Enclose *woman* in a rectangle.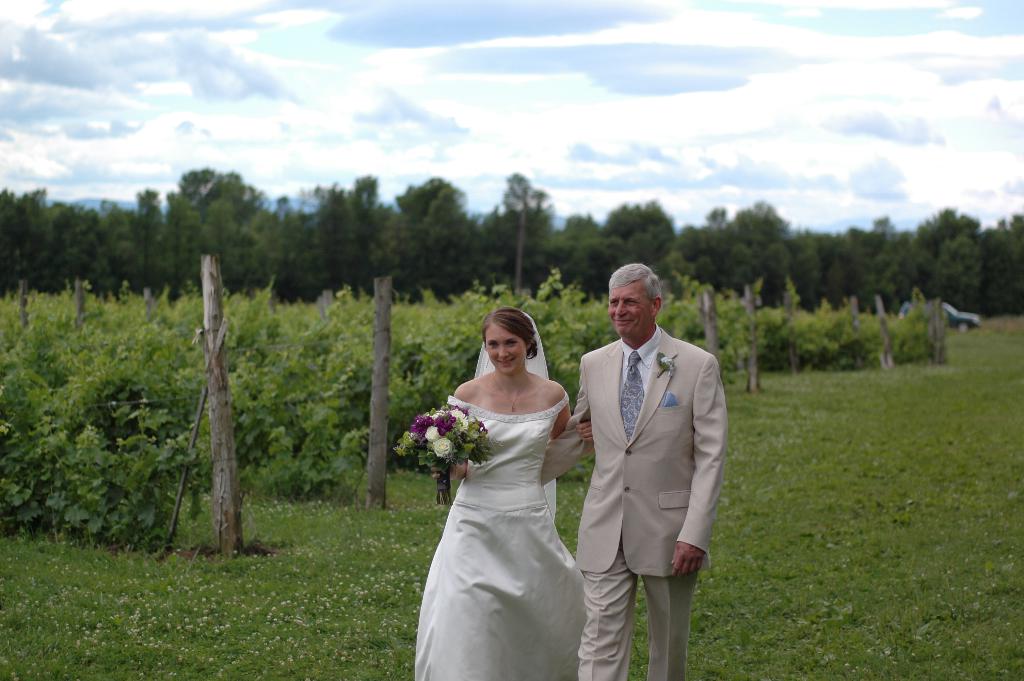
<box>413,295,605,666</box>.
